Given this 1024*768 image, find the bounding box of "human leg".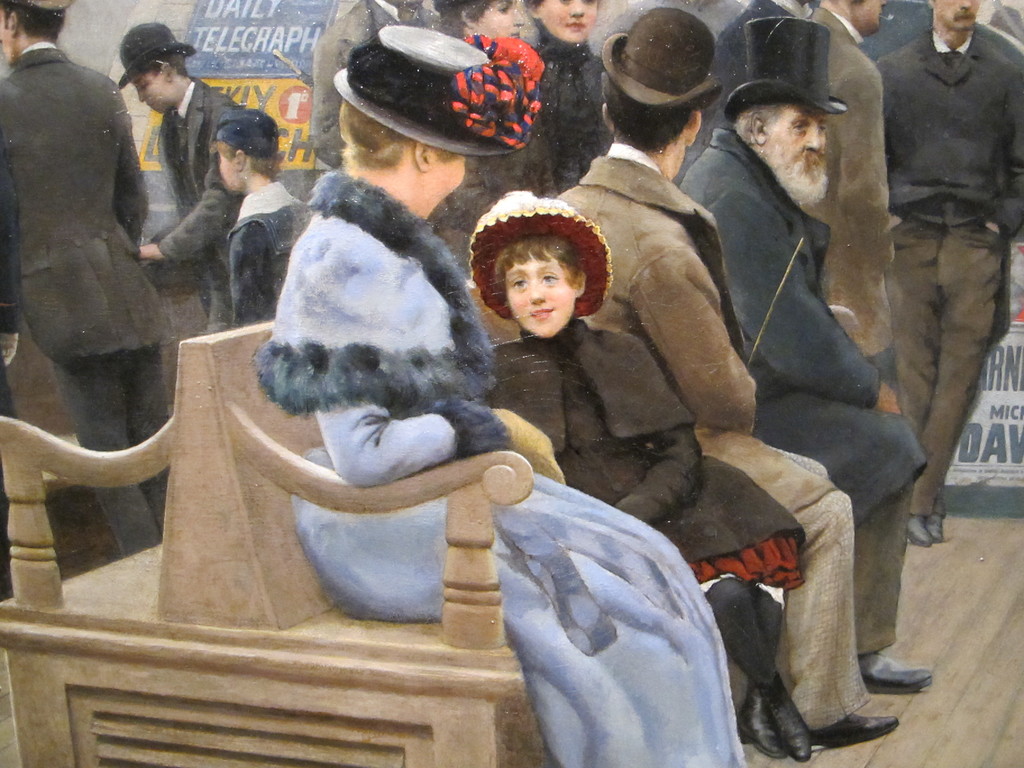
661:452:805:760.
